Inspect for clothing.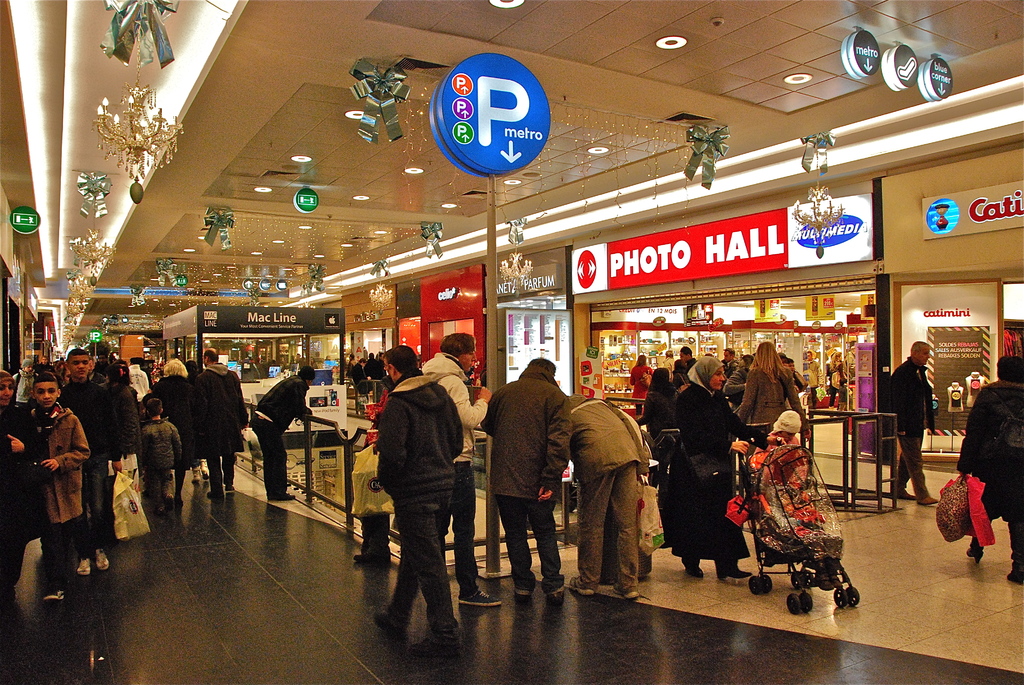
Inspection: x1=0 y1=409 x2=39 y2=615.
